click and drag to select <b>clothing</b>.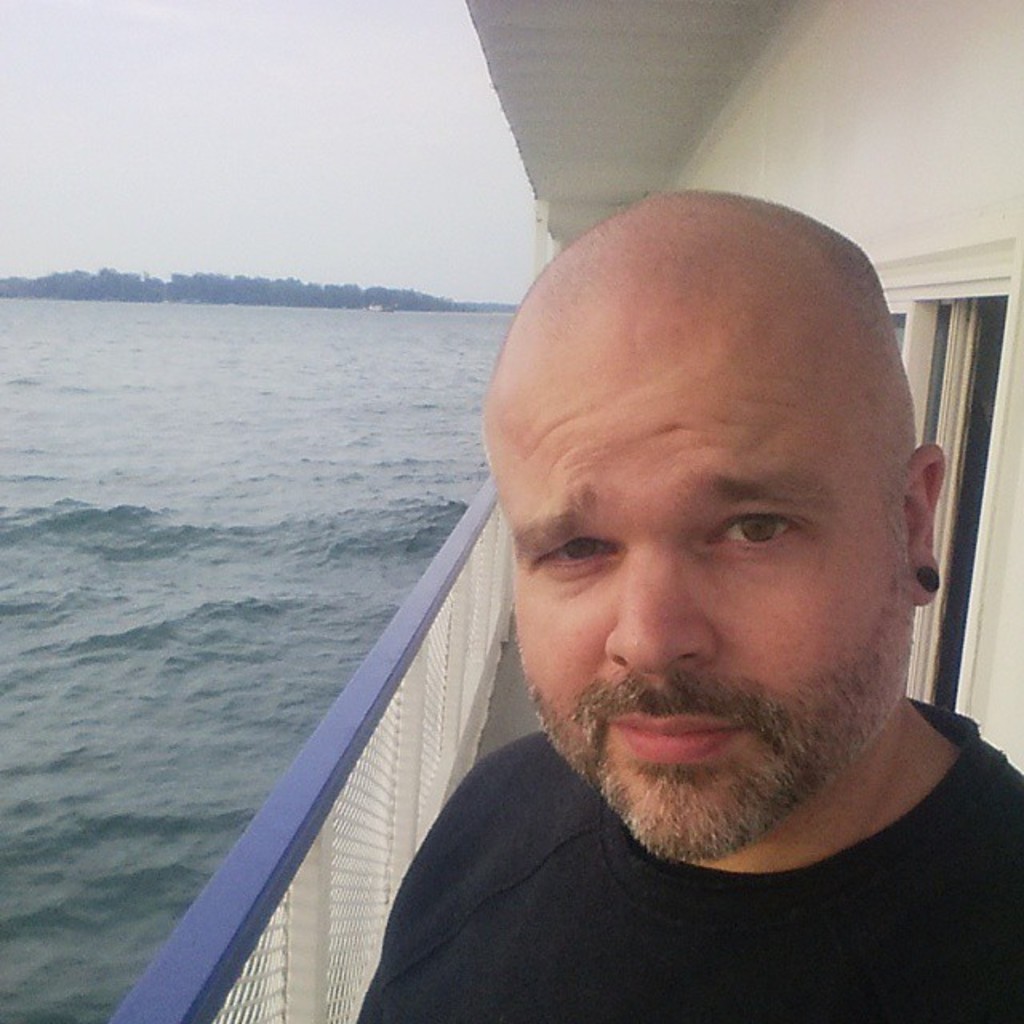
Selection: (left=354, top=699, right=1022, bottom=1022).
